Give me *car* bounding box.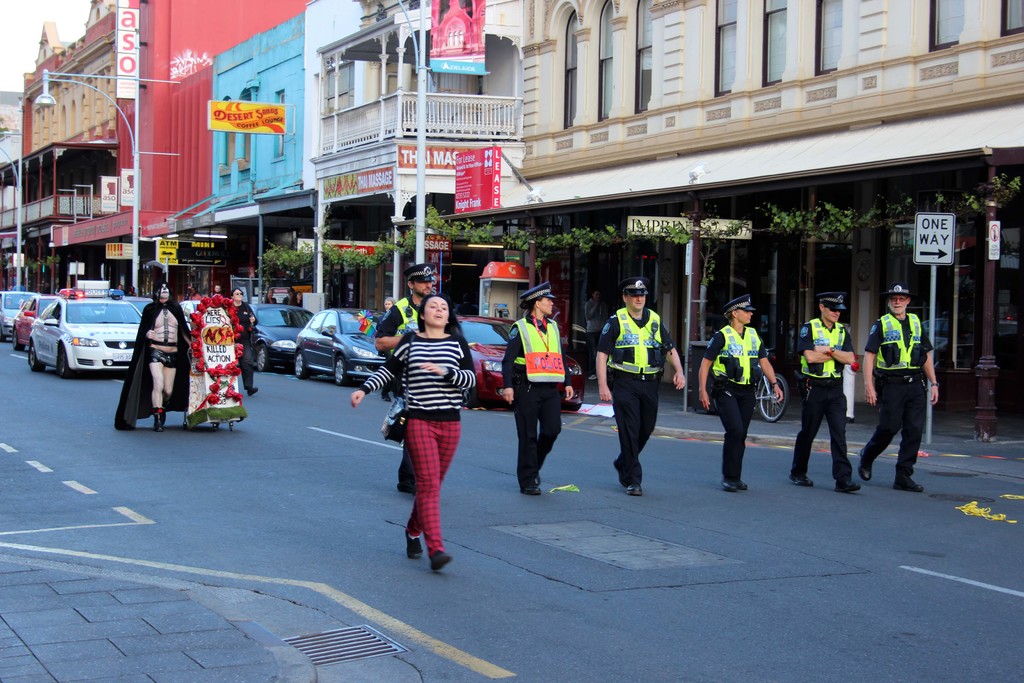
12/296/56/346.
